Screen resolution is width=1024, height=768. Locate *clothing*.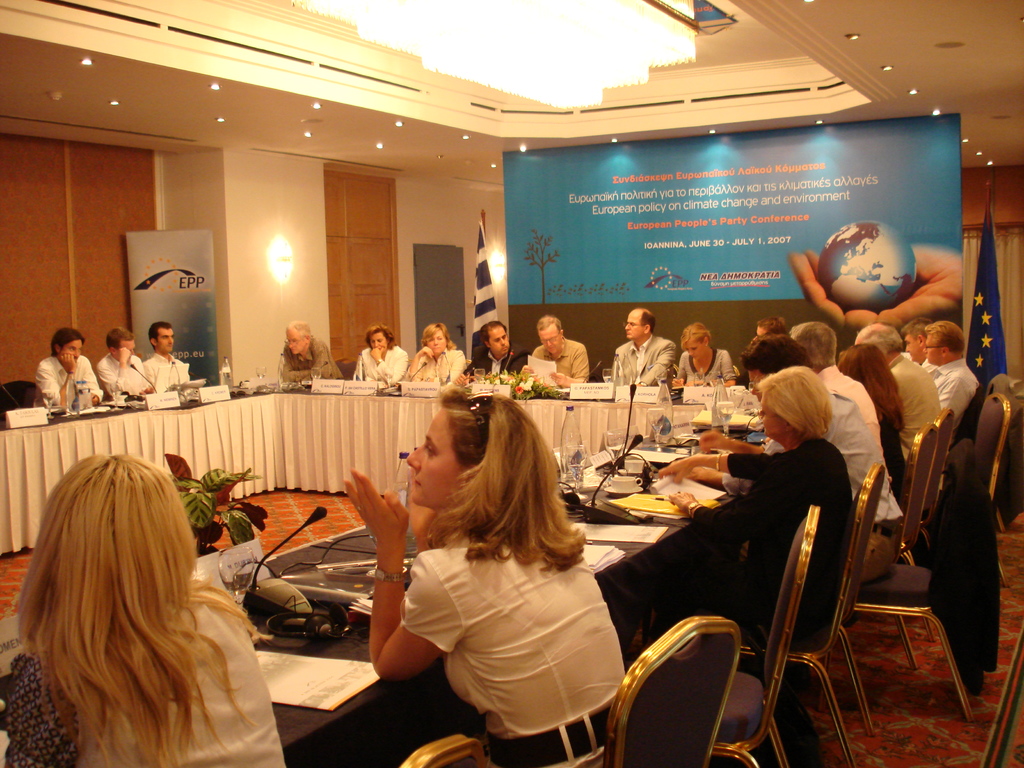
(left=657, top=431, right=856, bottom=643).
